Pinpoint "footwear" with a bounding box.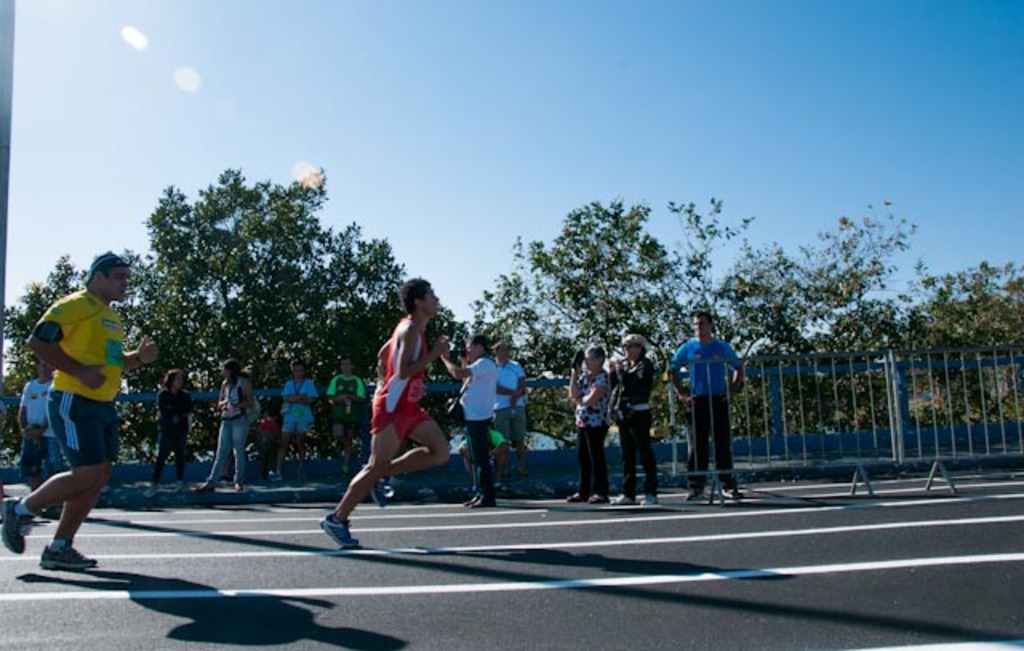
crop(40, 541, 91, 569).
